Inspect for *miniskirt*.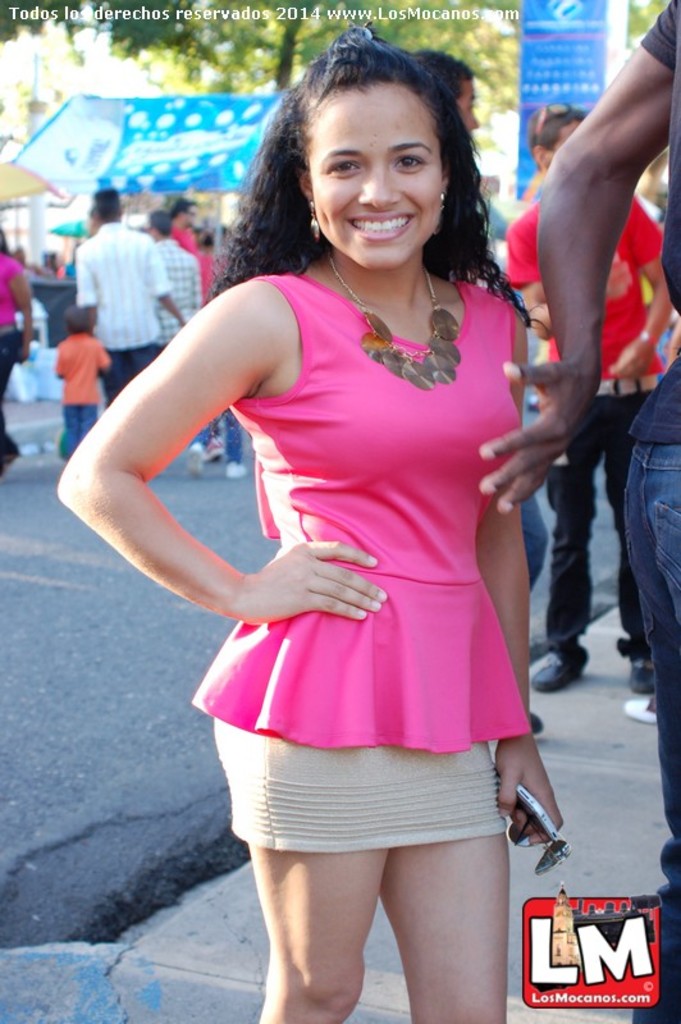
Inspection: locate(212, 718, 507, 850).
